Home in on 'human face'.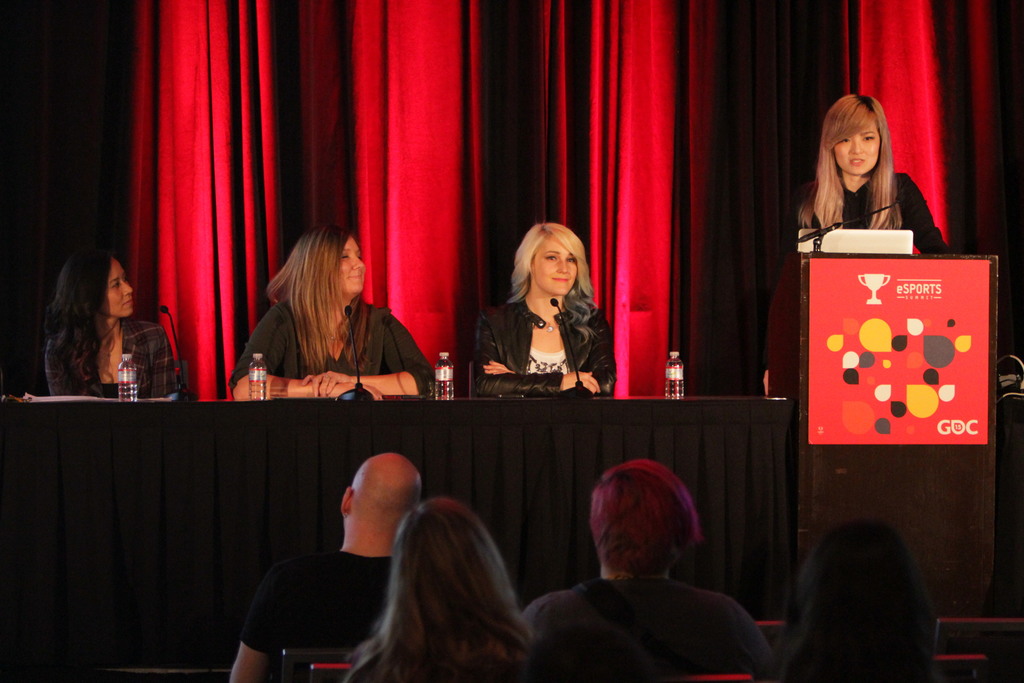
Homed in at bbox=[531, 231, 575, 297].
